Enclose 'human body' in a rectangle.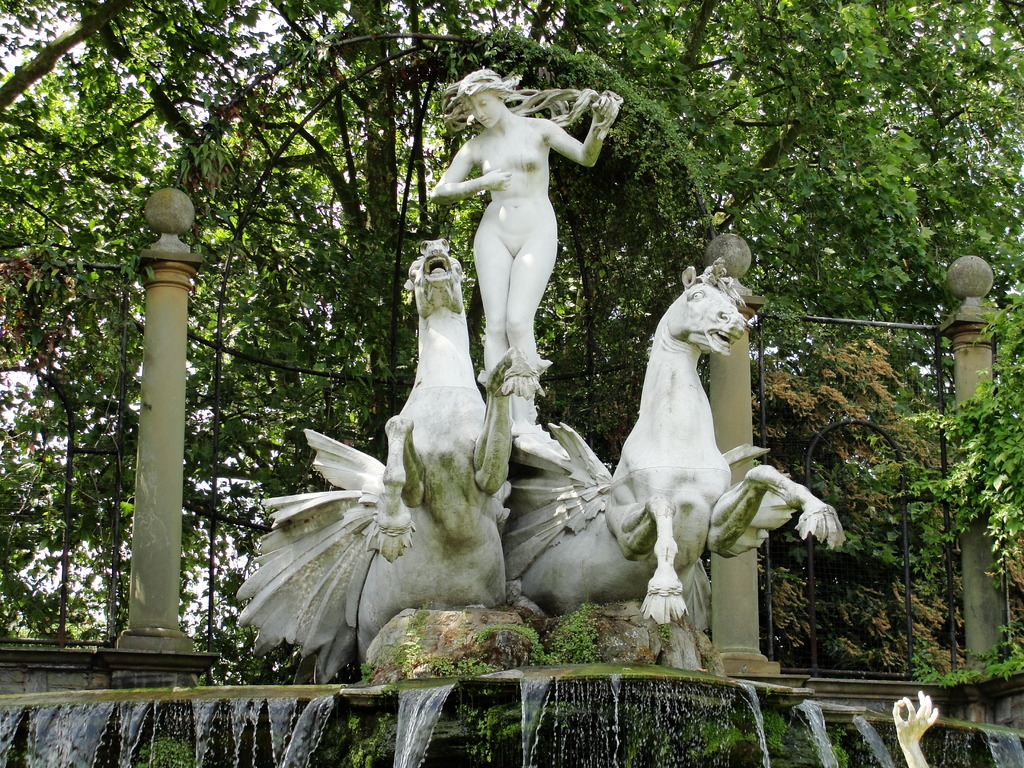
432,60,618,396.
